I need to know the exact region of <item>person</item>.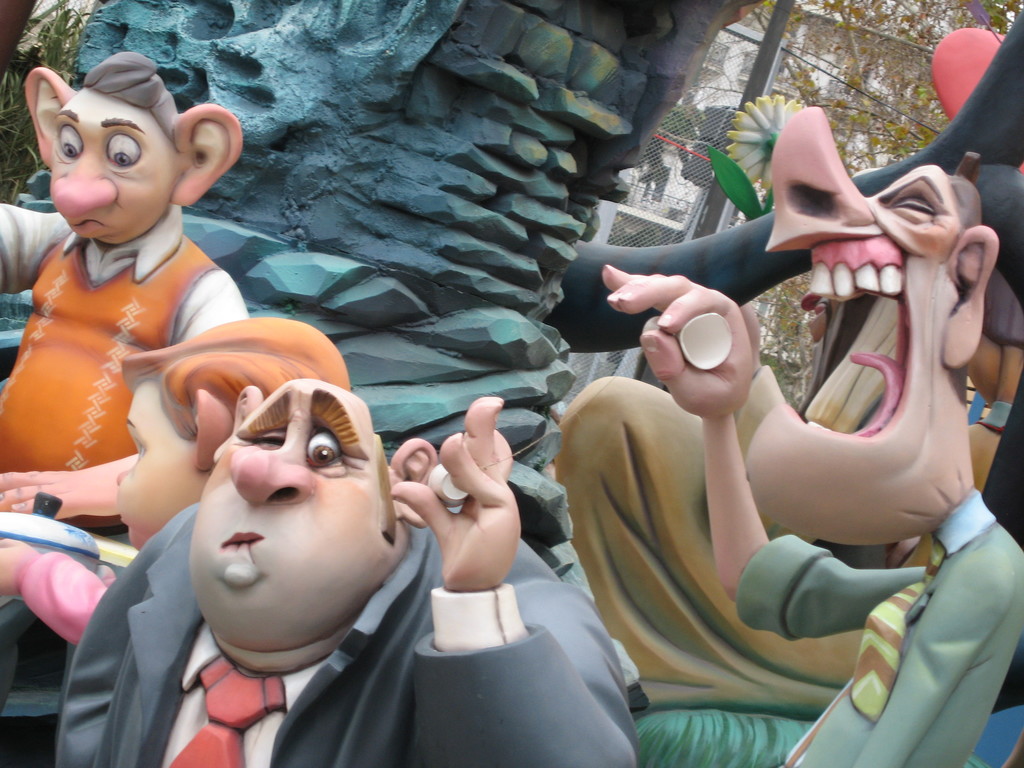
Region: bbox(0, 49, 250, 538).
